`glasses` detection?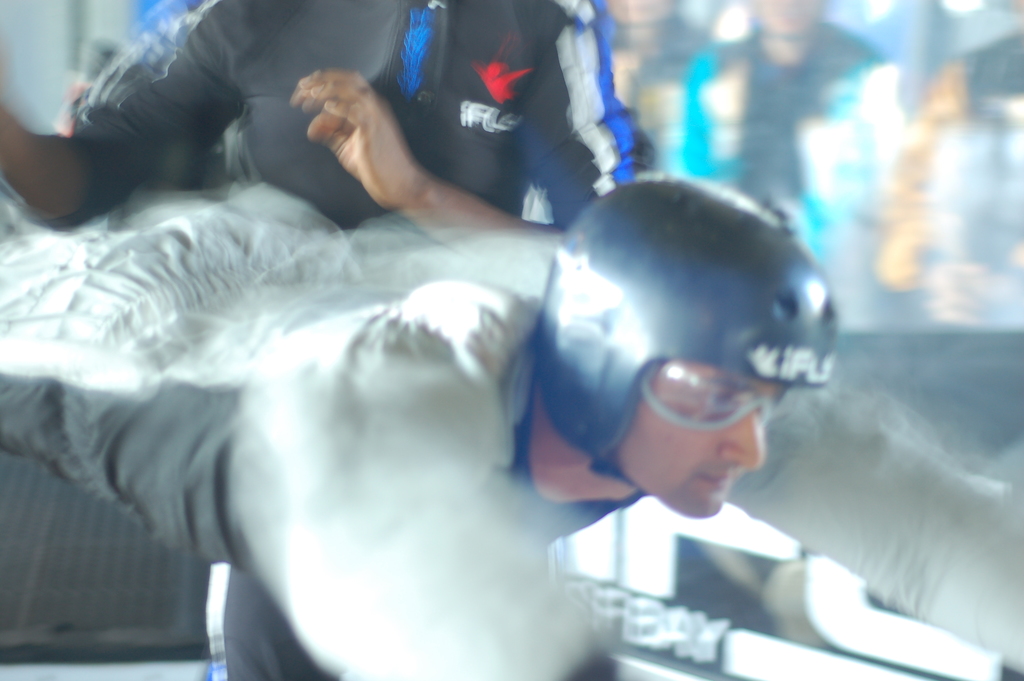
region(641, 359, 795, 431)
